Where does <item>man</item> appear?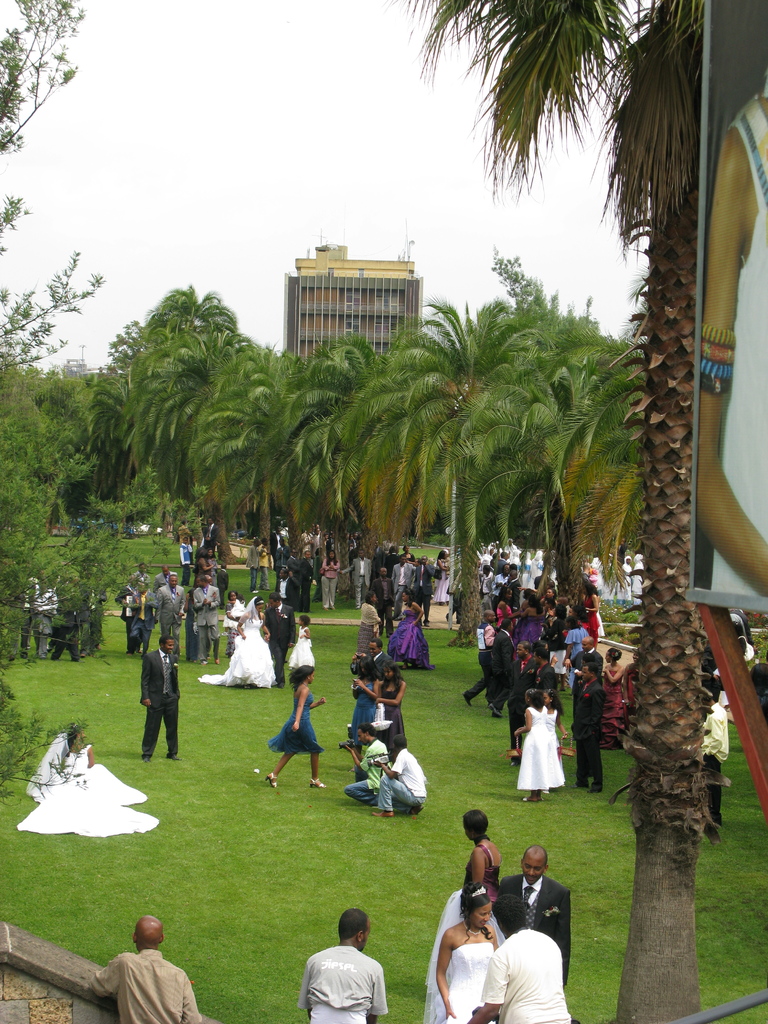
Appears at x1=490 y1=619 x2=520 y2=713.
